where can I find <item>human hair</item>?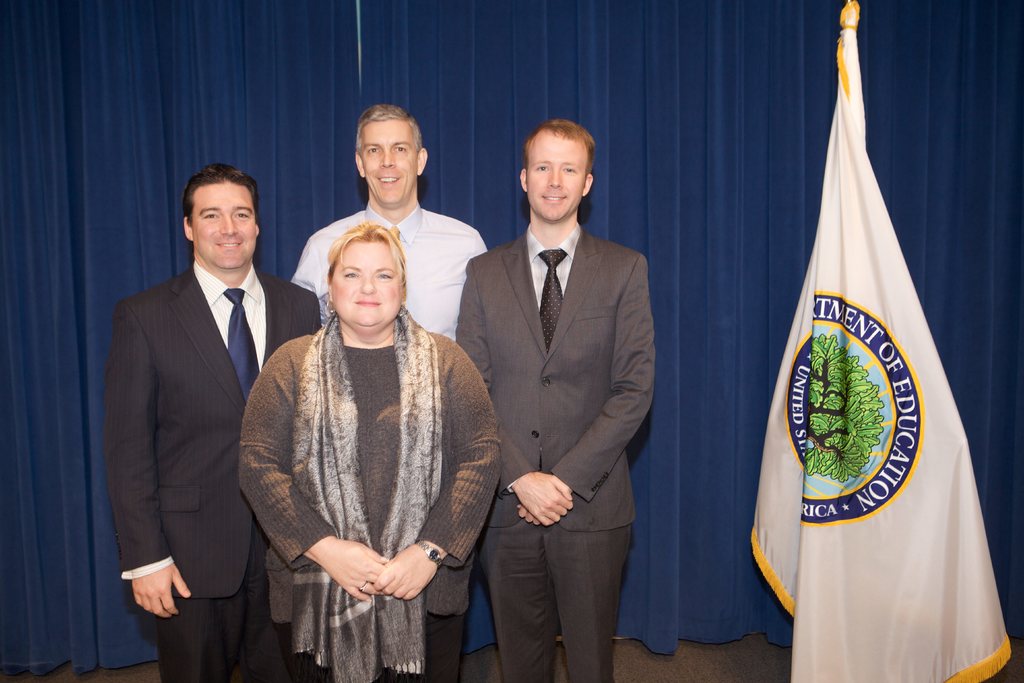
You can find it at (x1=324, y1=220, x2=409, y2=284).
